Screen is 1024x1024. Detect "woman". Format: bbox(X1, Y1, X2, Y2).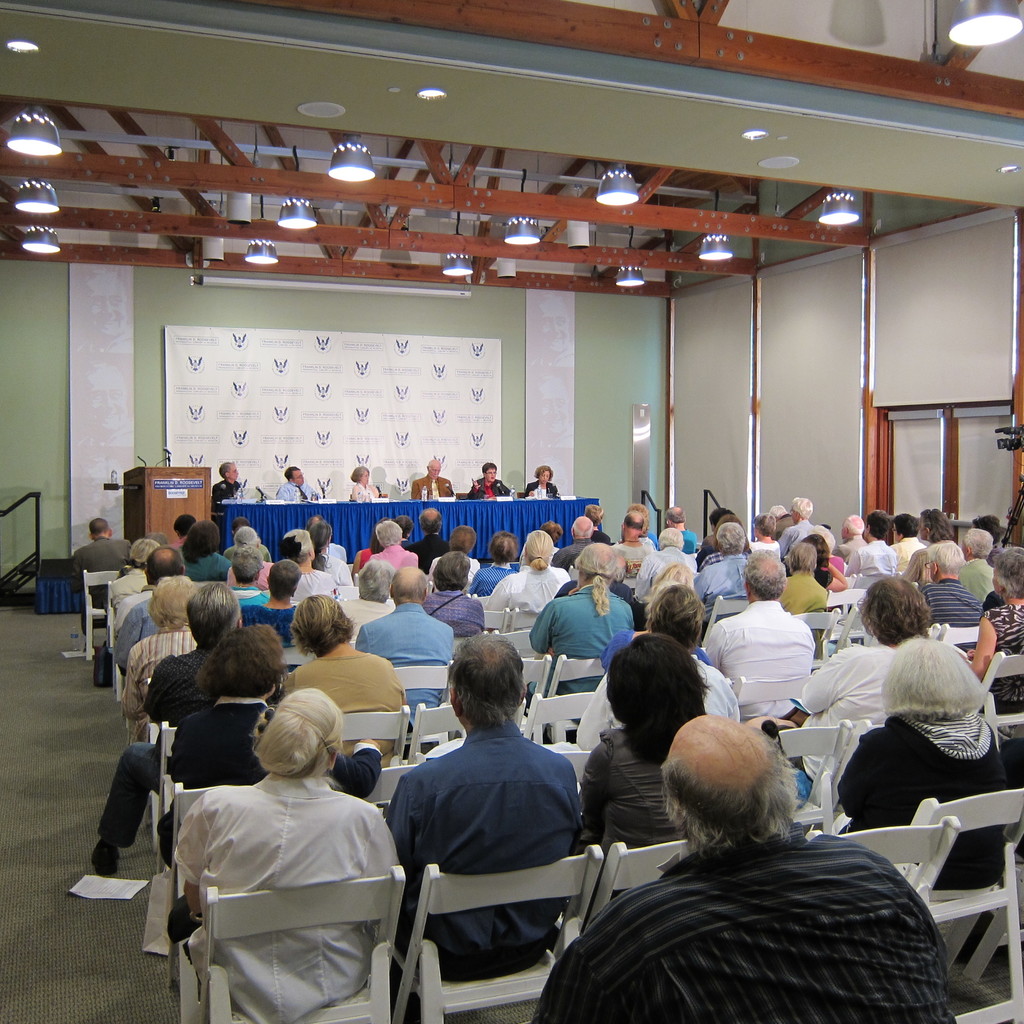
bbox(180, 521, 238, 574).
